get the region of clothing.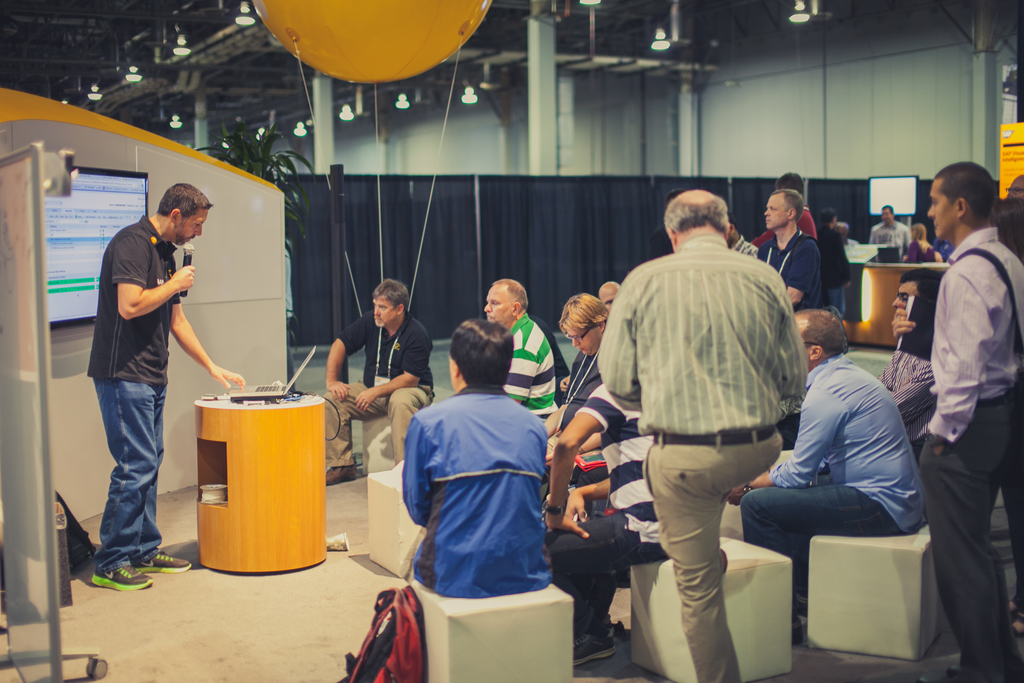
Rect(764, 359, 932, 532).
